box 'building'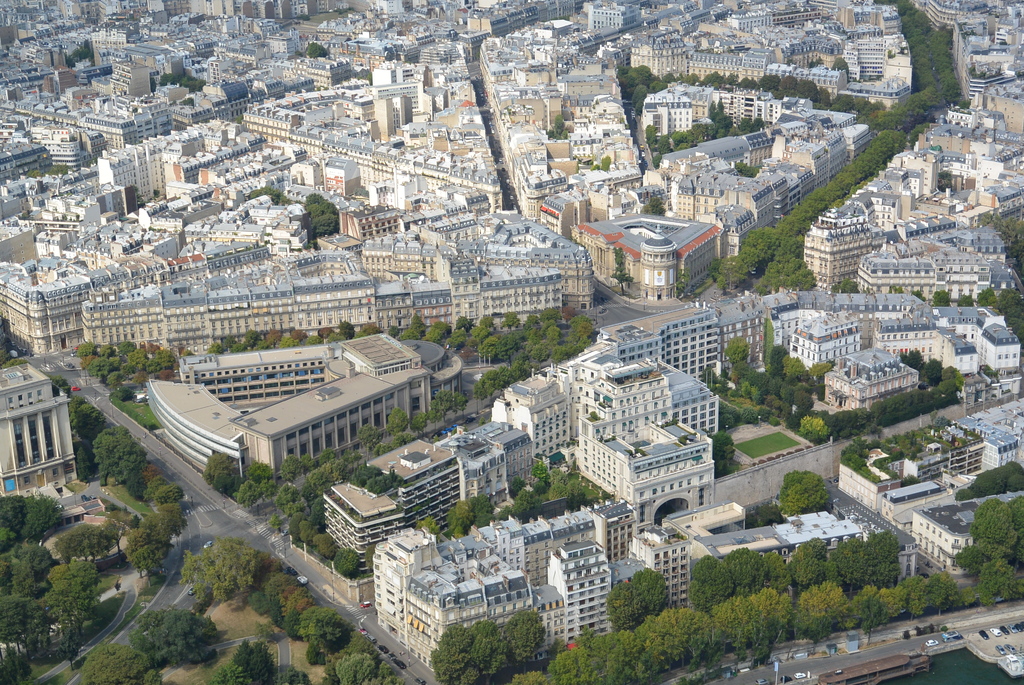
{"left": 625, "top": 499, "right": 880, "bottom": 599}
